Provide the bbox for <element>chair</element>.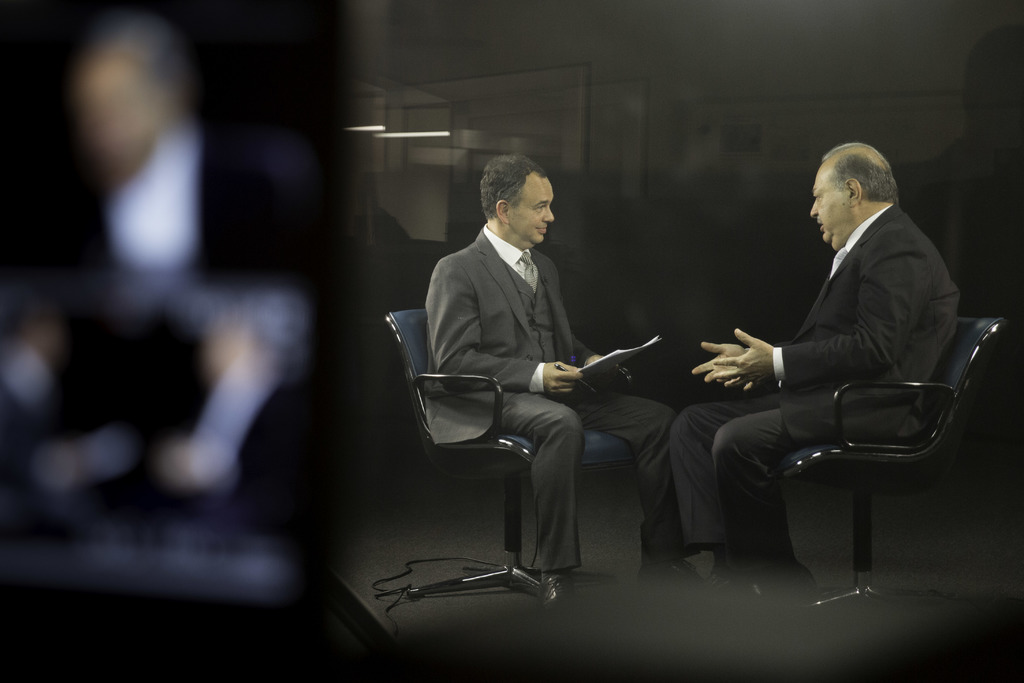
detection(407, 286, 652, 622).
